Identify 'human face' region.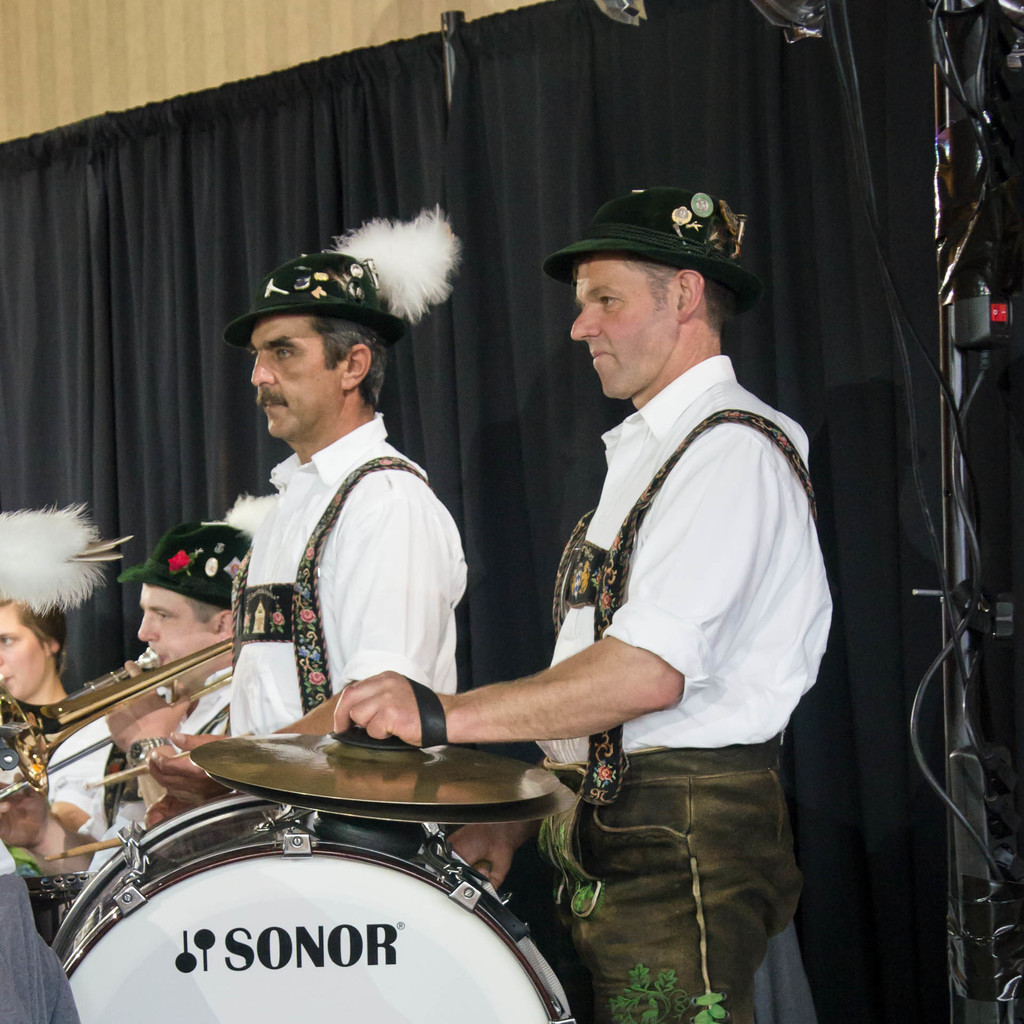
Region: l=252, t=316, r=342, b=435.
